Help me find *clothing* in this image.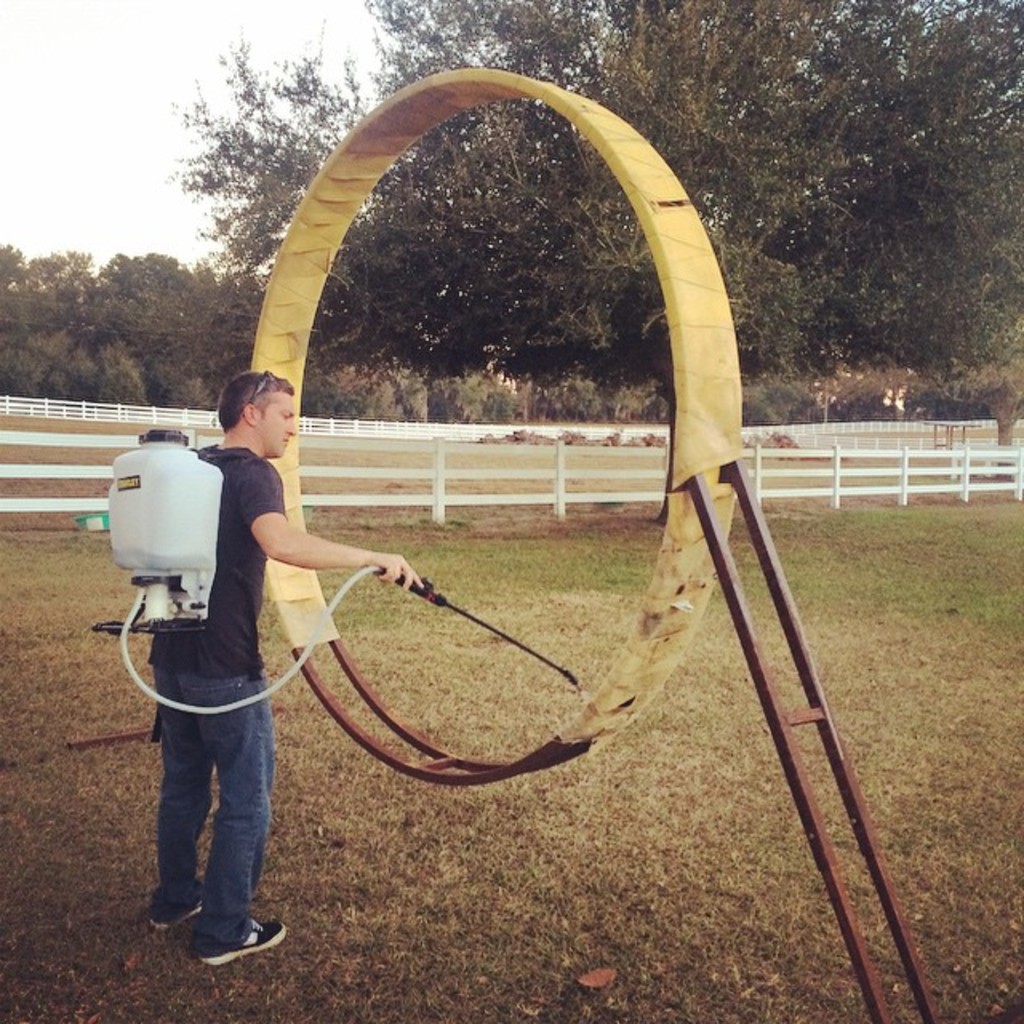
Found it: bbox=(142, 445, 294, 933).
